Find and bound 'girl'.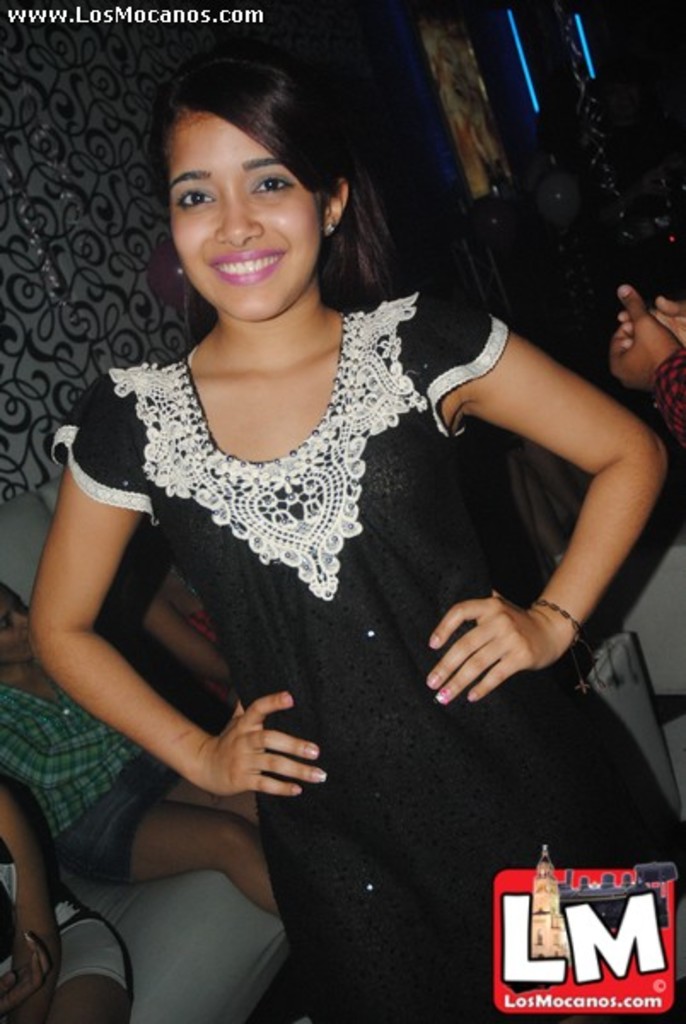
Bound: (x1=29, y1=38, x2=684, y2=1019).
